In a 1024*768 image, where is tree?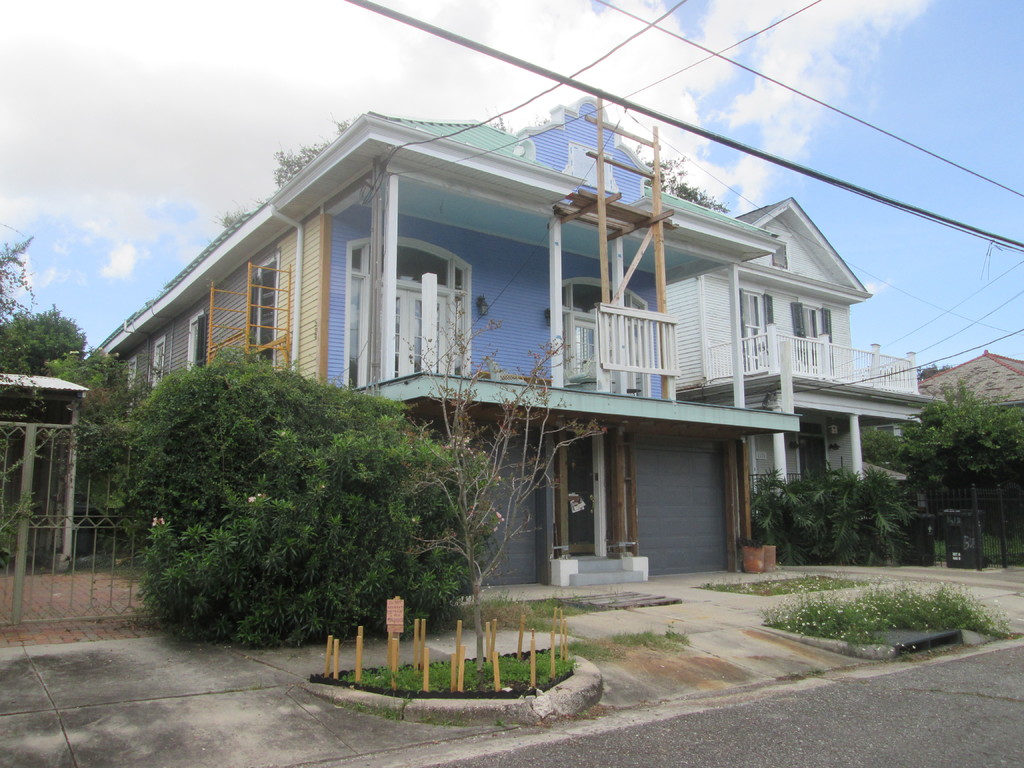
(x1=0, y1=214, x2=133, y2=545).
